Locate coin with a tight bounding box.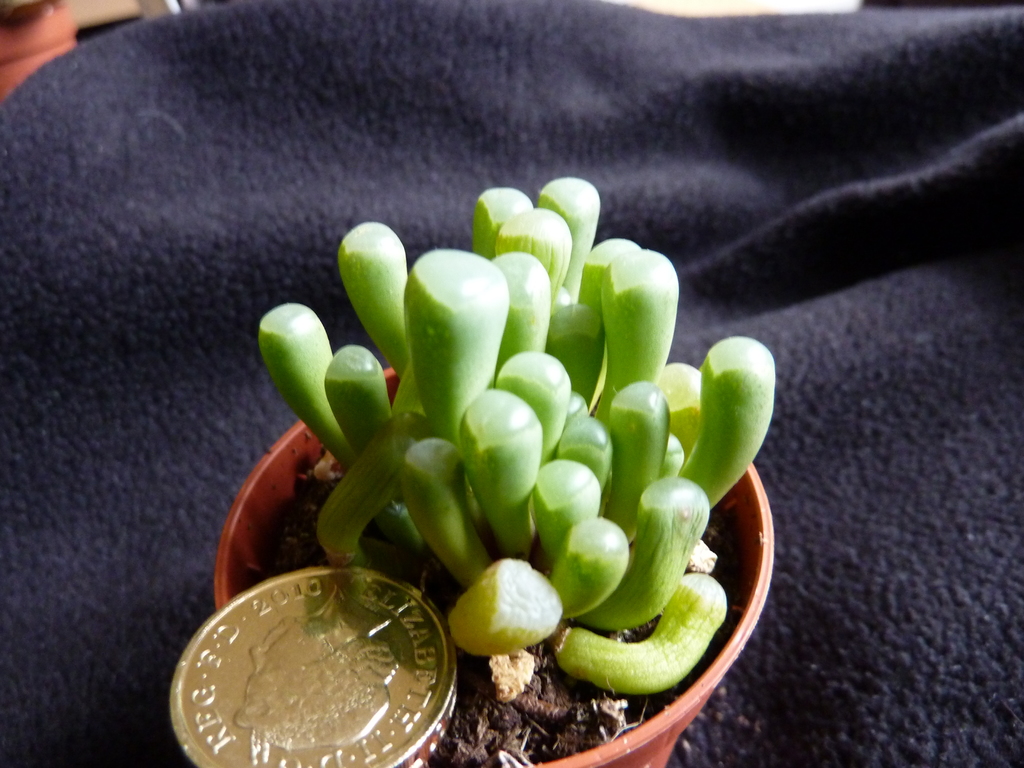
166, 561, 463, 767.
